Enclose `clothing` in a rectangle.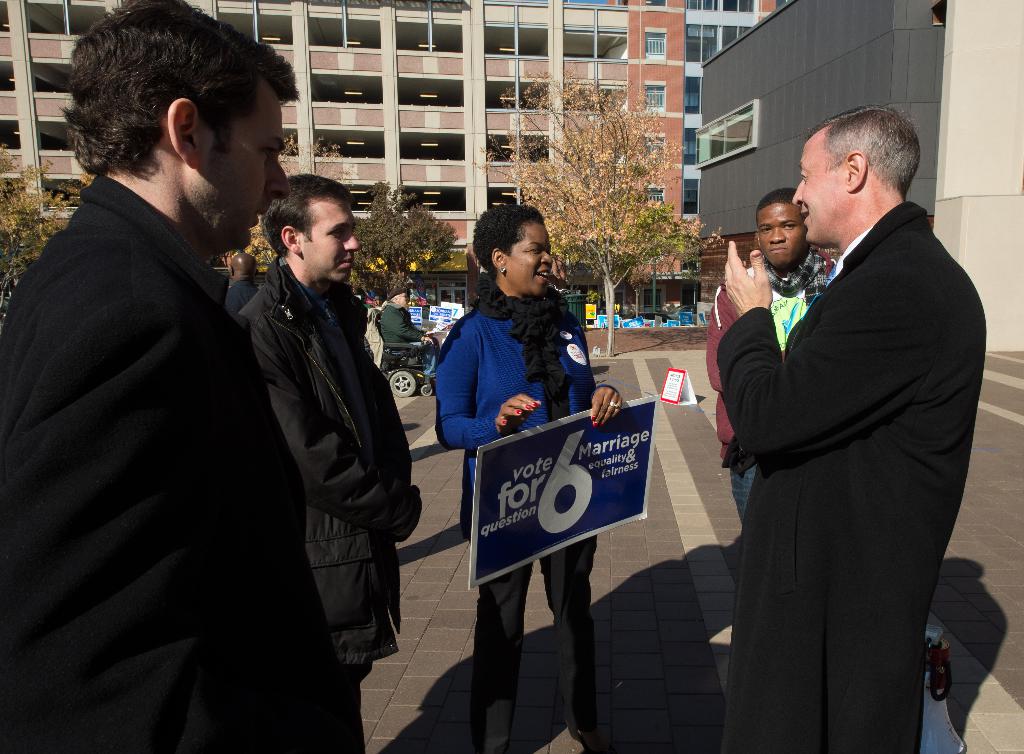
<region>711, 197, 989, 751</region>.
